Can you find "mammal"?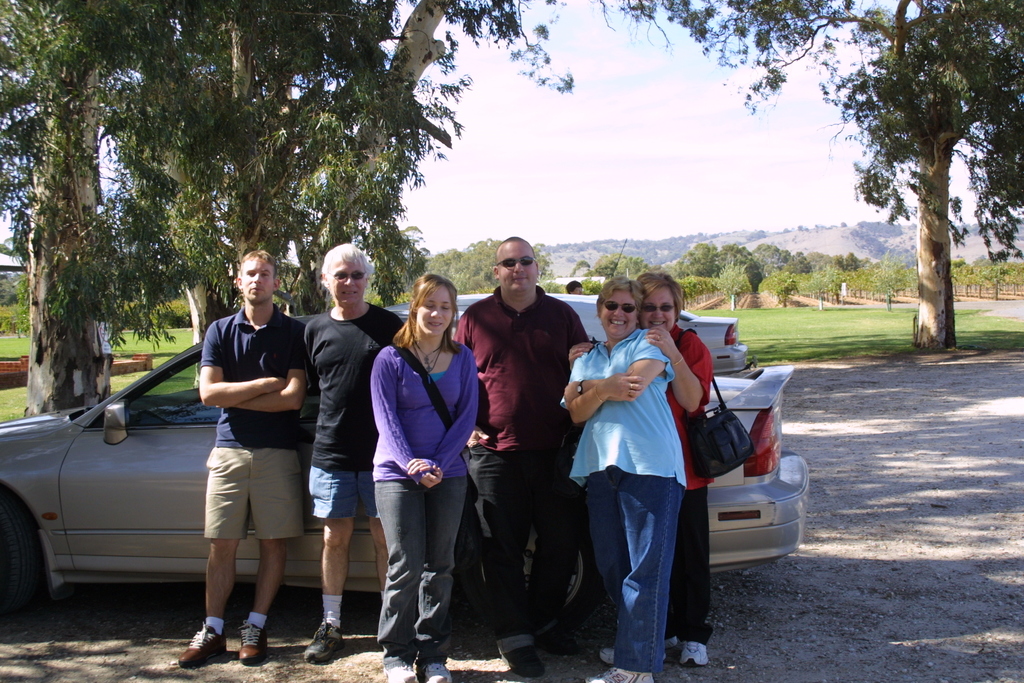
Yes, bounding box: left=451, top=232, right=594, bottom=681.
